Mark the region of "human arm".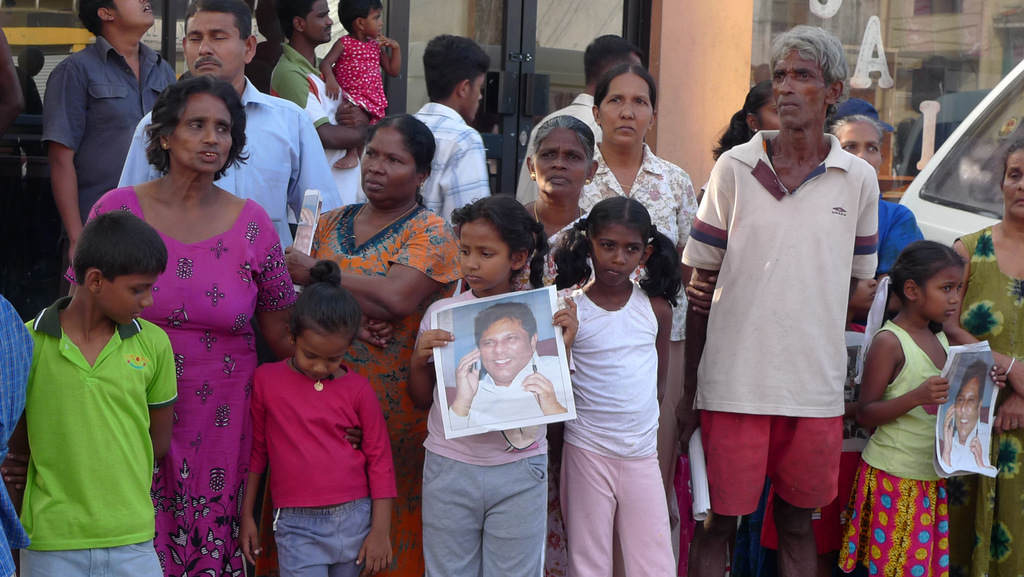
Region: 991 397 1023 432.
